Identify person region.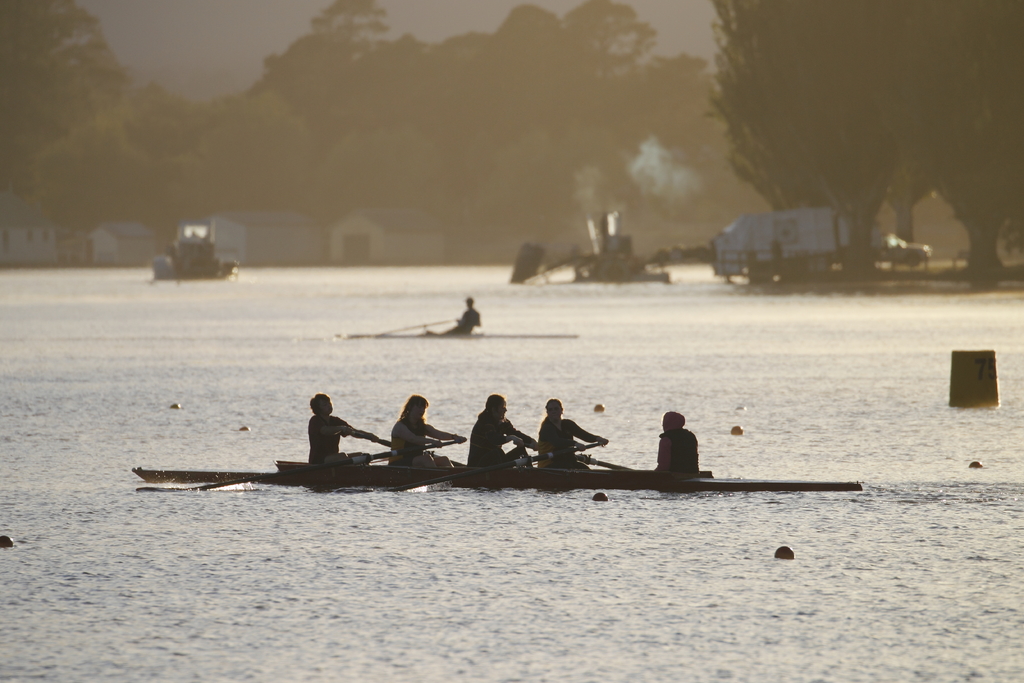
Region: 424,295,479,334.
